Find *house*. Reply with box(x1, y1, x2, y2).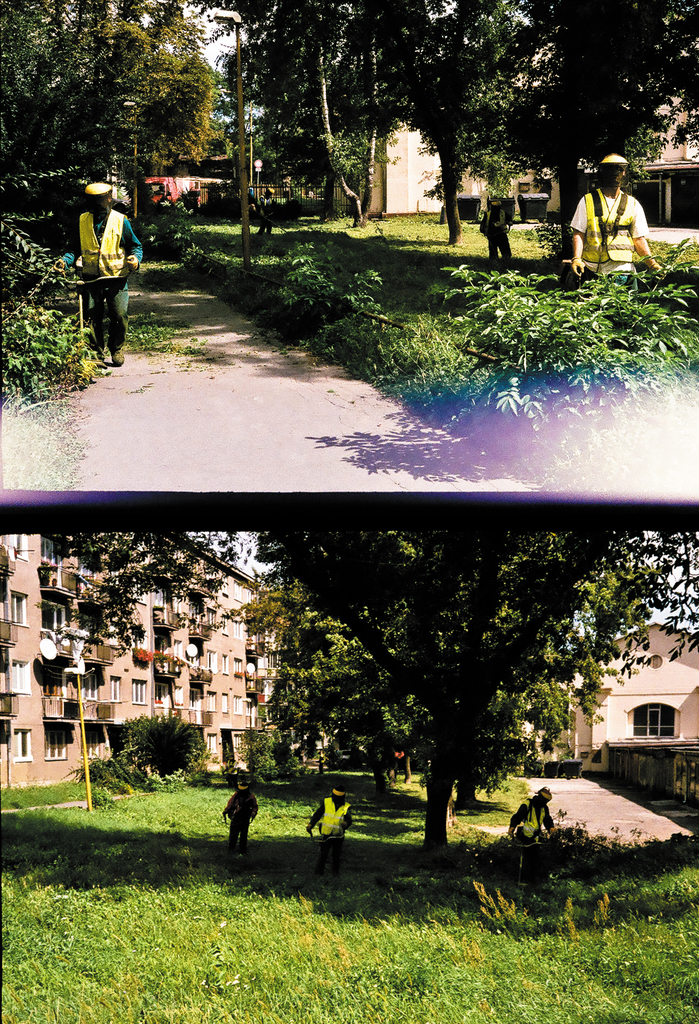
box(354, 111, 485, 214).
